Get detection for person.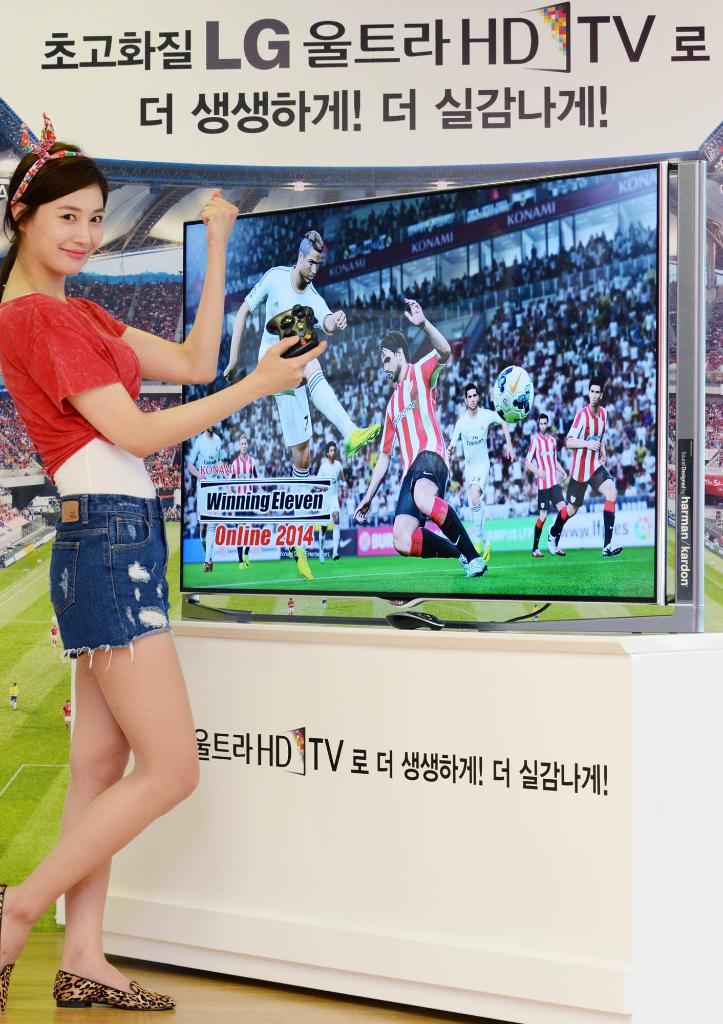
Detection: 48, 624, 60, 652.
